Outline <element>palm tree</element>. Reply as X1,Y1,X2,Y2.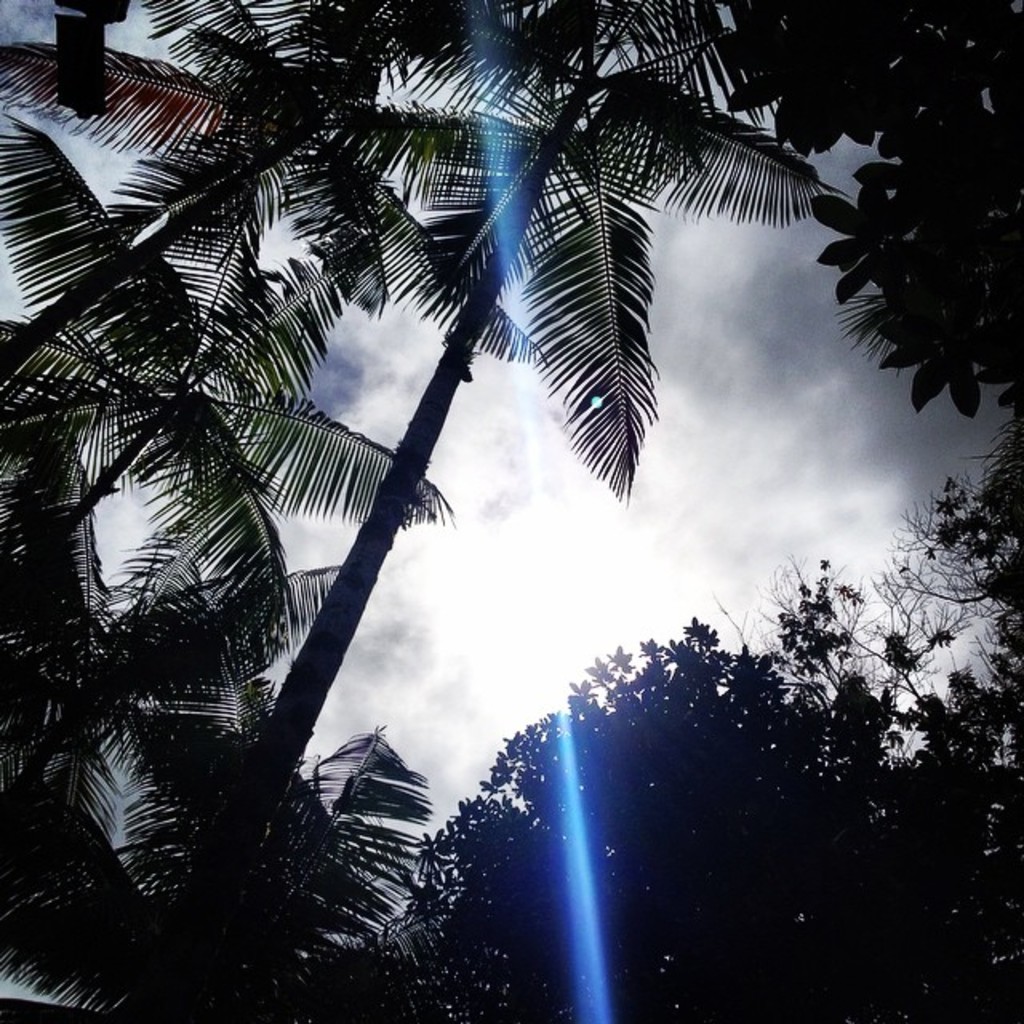
0,130,405,829.
